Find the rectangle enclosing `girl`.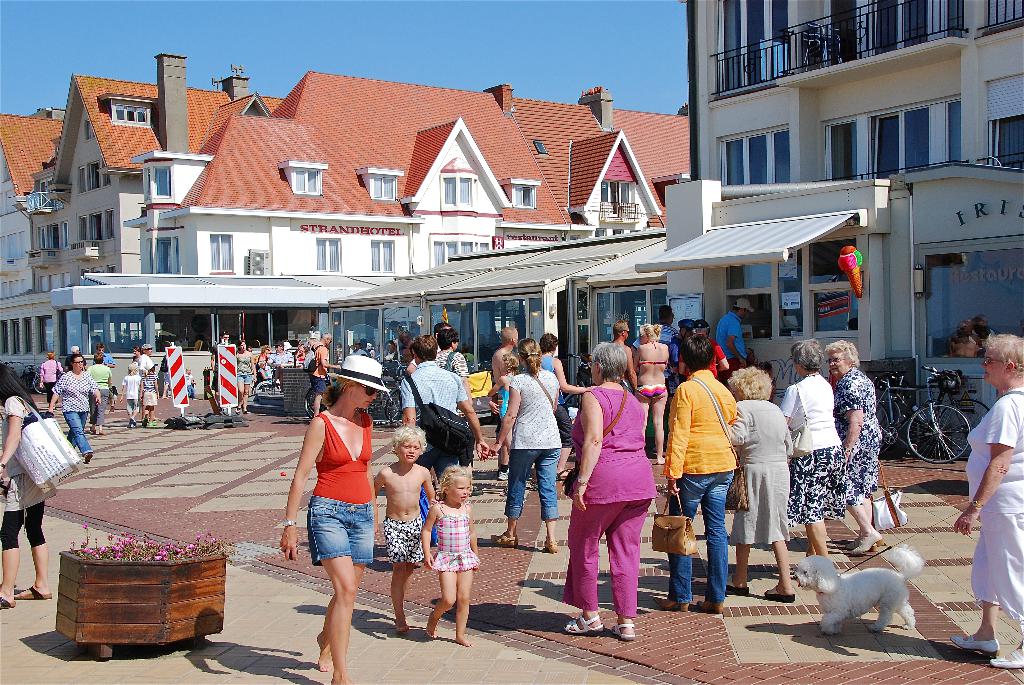
rect(283, 356, 376, 682).
